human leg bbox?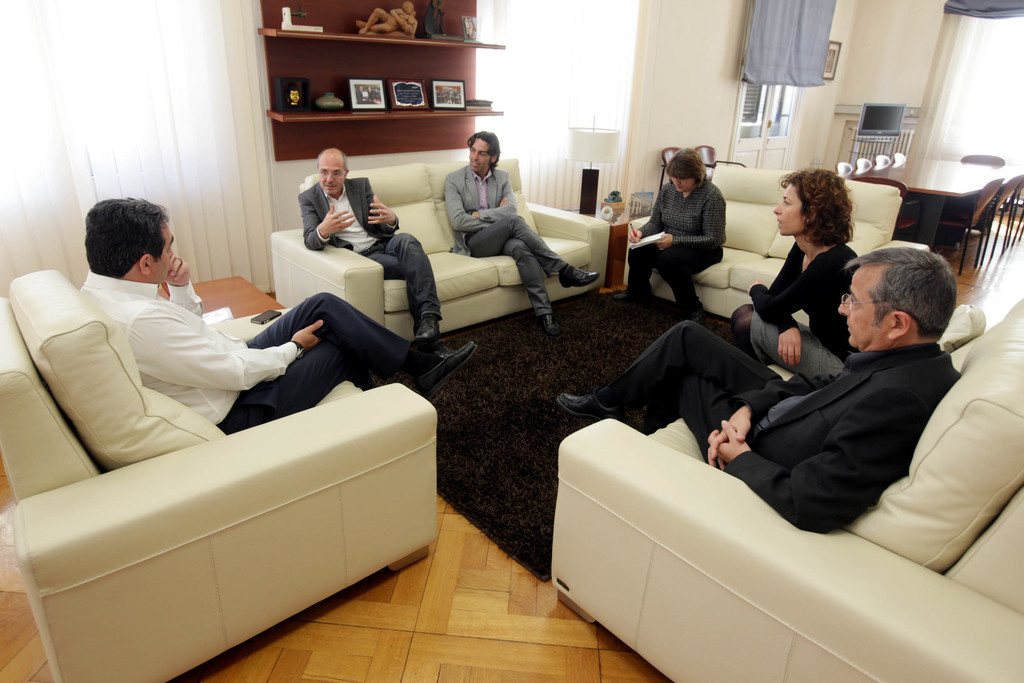
{"left": 499, "top": 235, "right": 559, "bottom": 333}
